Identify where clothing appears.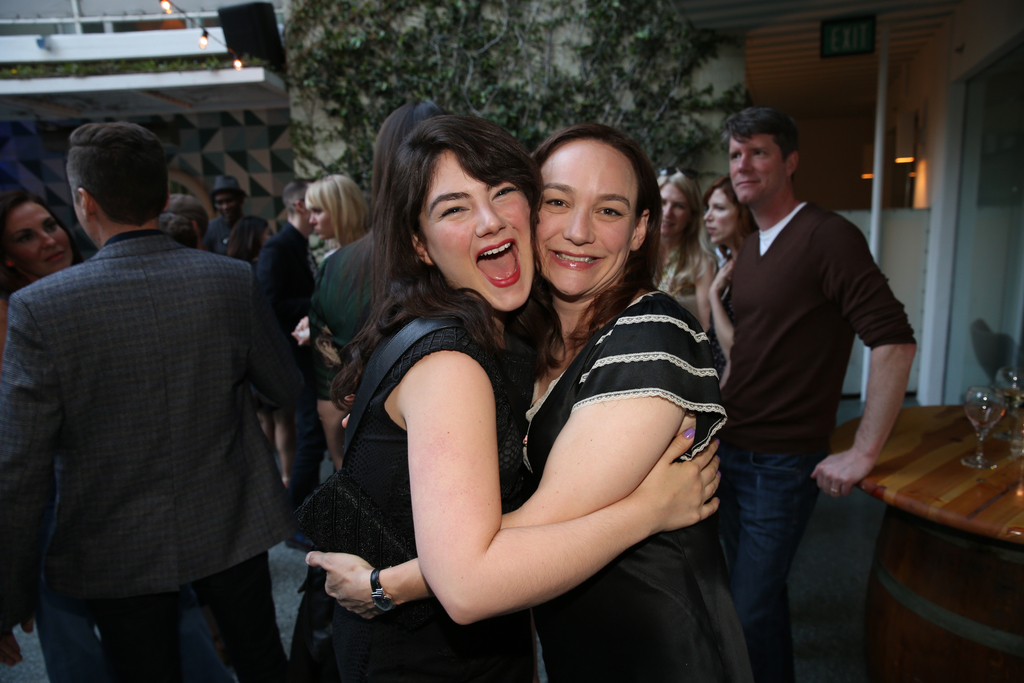
Appears at region(515, 293, 756, 682).
